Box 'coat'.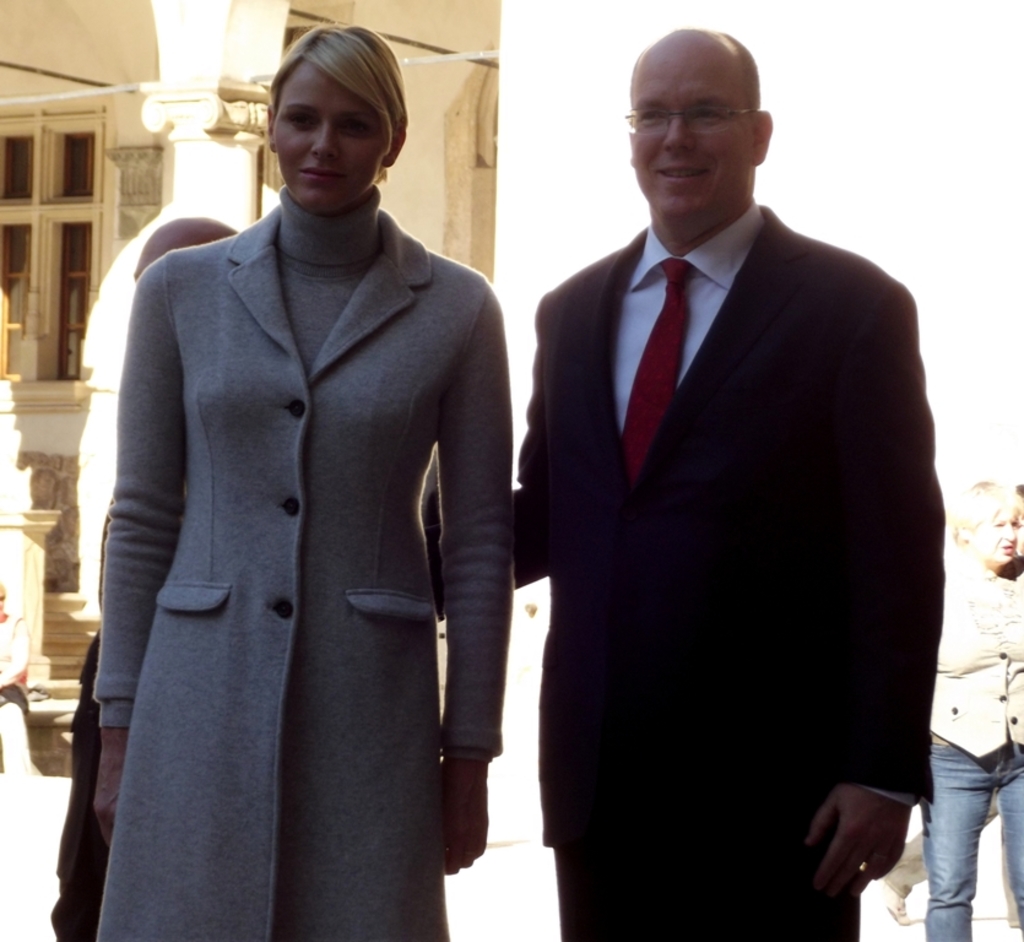
[498,205,958,861].
